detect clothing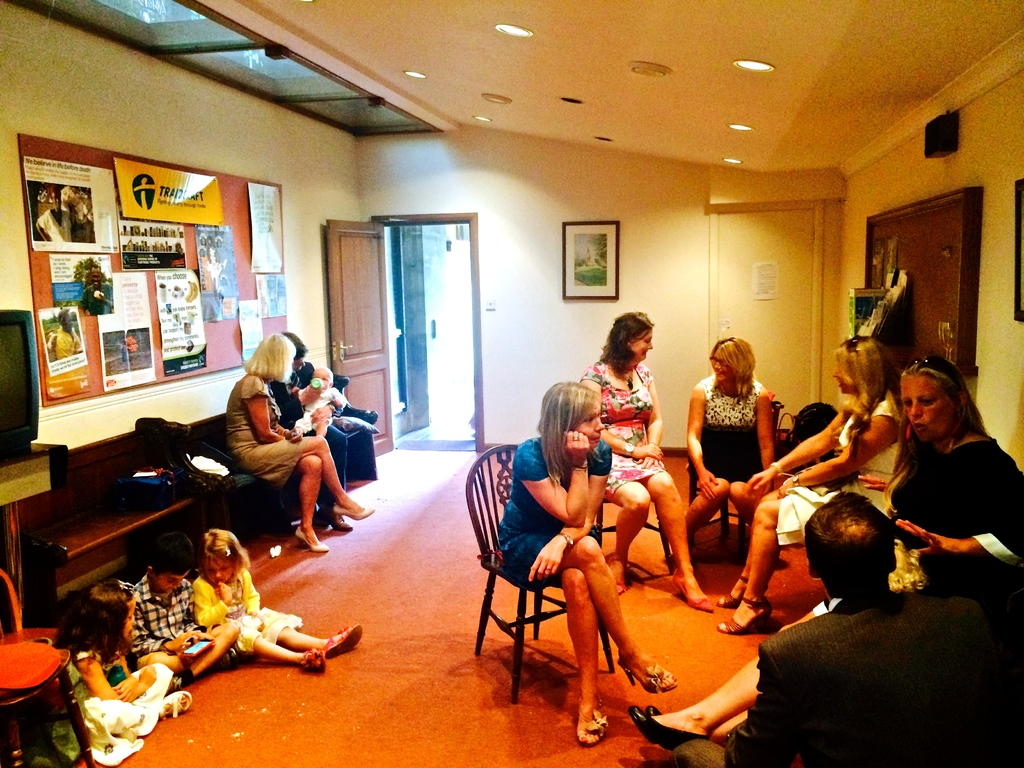
195, 573, 299, 657
